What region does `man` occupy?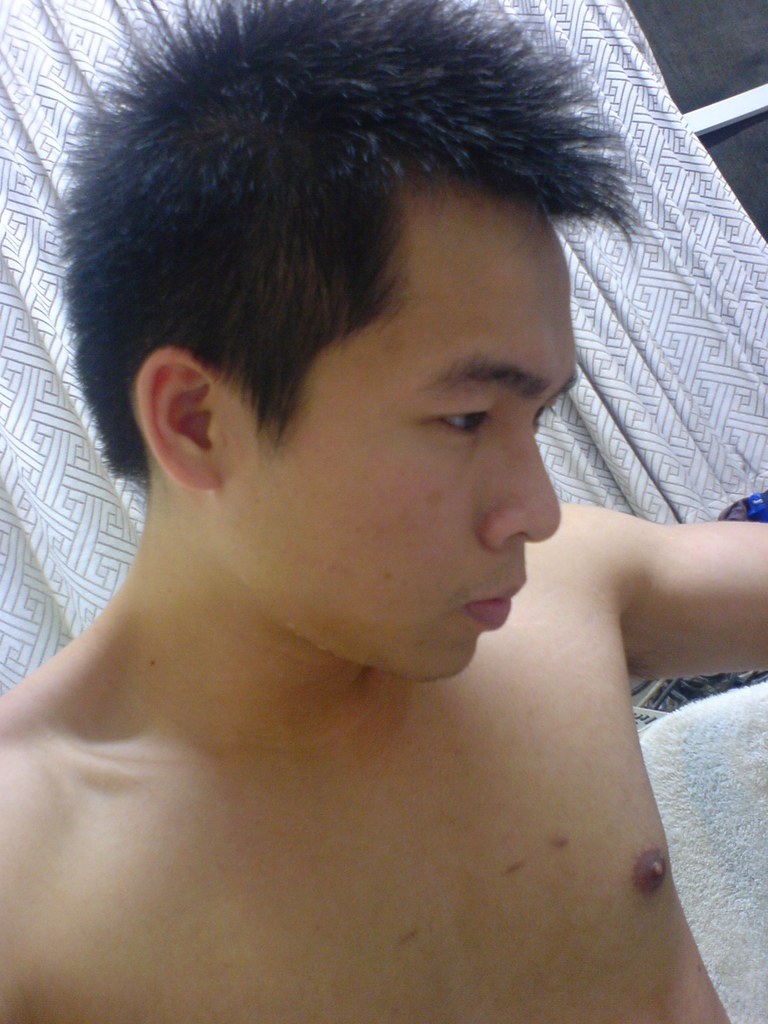
BBox(29, 0, 744, 993).
